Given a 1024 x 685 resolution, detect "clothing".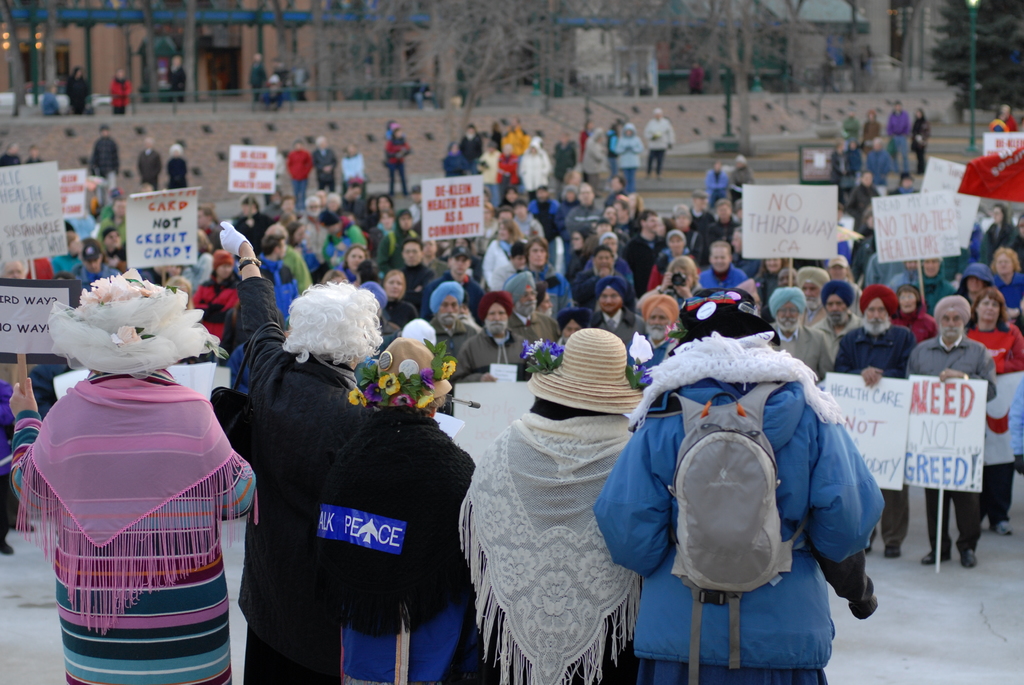
(x1=108, y1=77, x2=127, y2=116).
